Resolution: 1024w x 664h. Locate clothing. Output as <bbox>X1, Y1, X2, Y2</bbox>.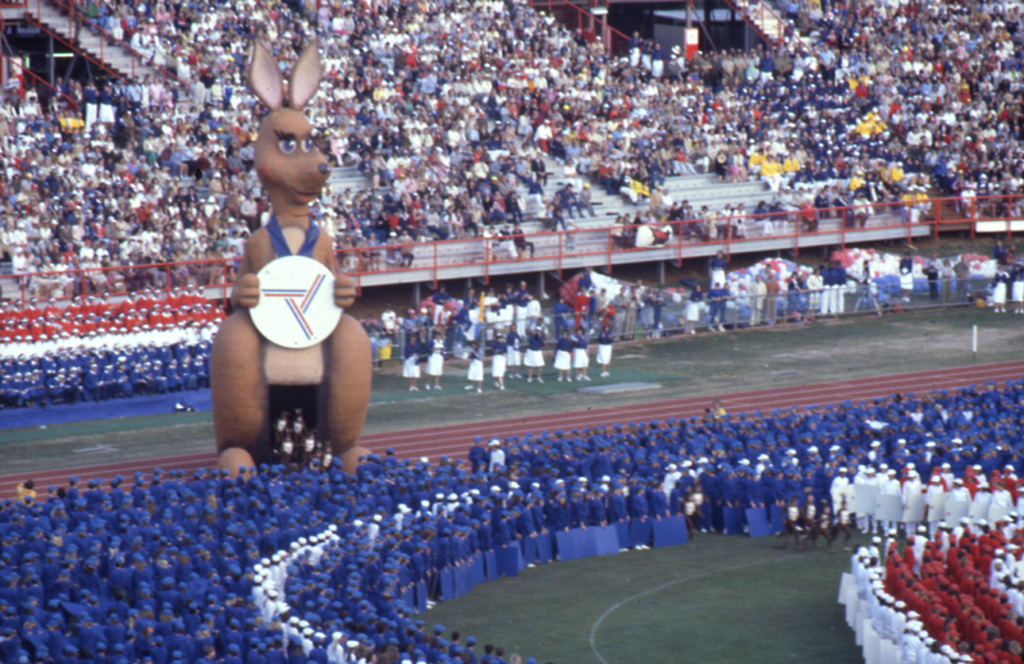
<bbox>524, 333, 548, 366</bbox>.
